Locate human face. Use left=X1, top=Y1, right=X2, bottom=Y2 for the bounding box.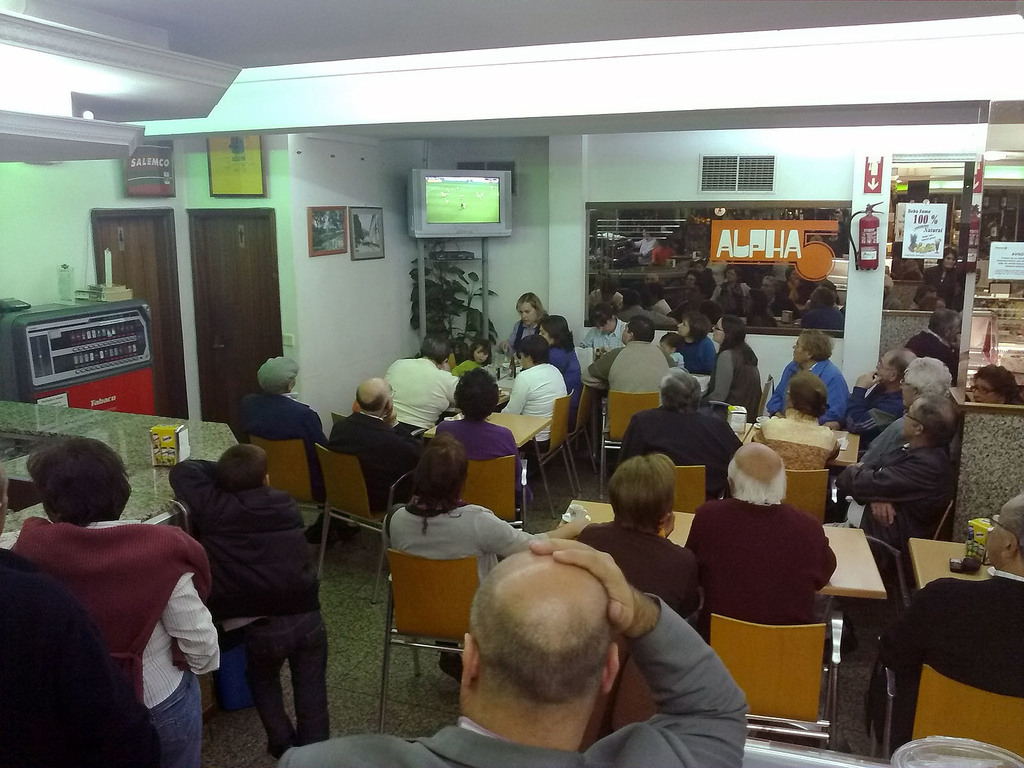
left=710, top=320, right=724, bottom=345.
